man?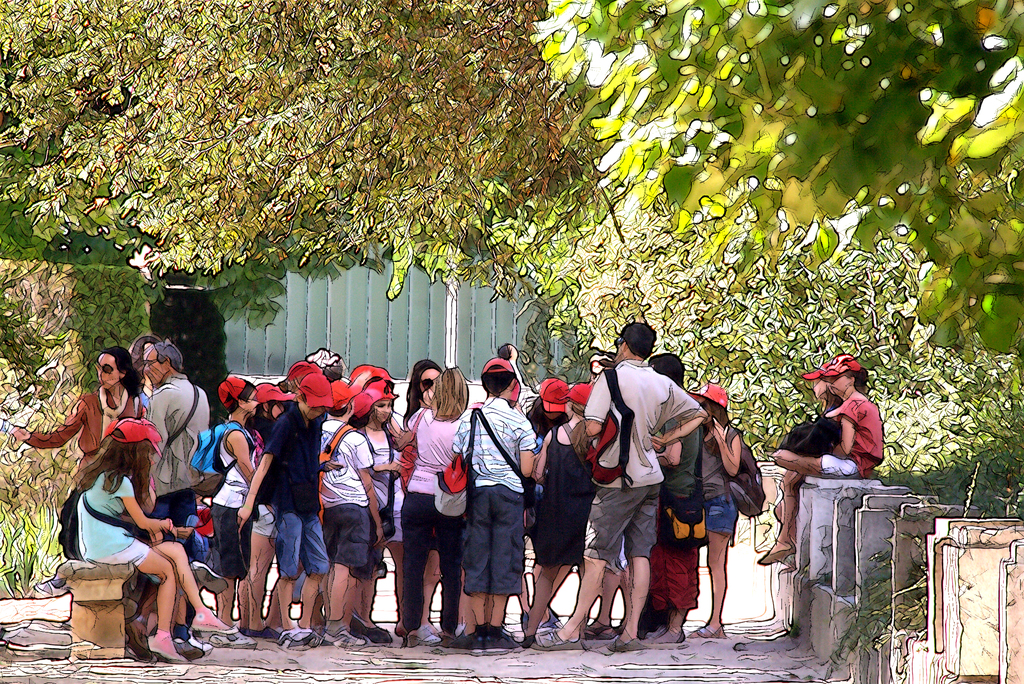
{"left": 223, "top": 373, "right": 346, "bottom": 655}
